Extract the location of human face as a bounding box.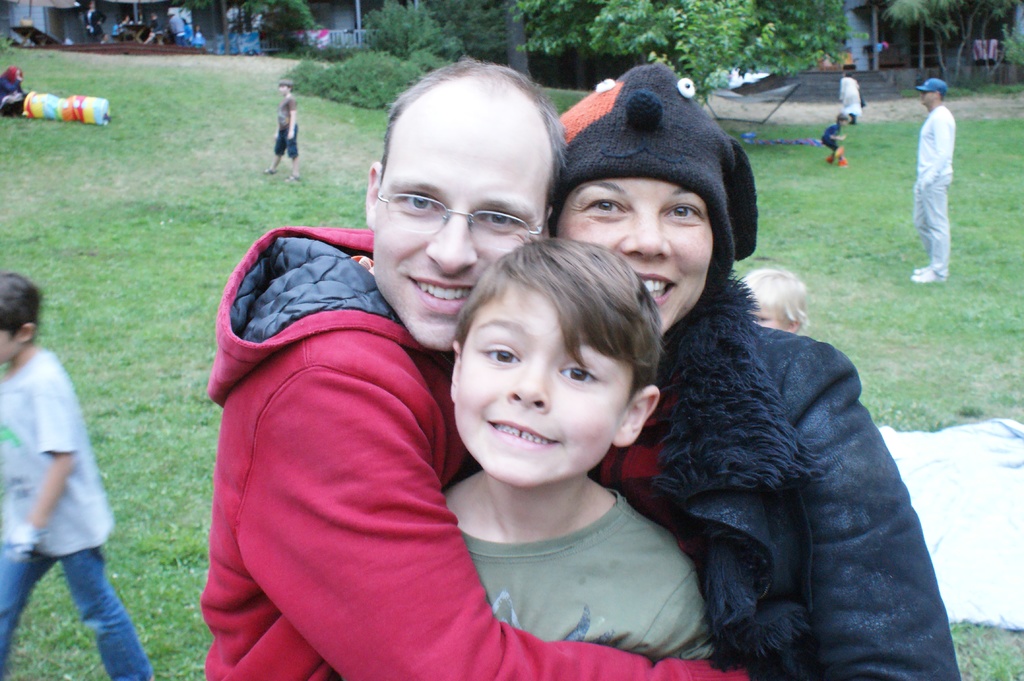
bbox=(372, 77, 550, 351).
